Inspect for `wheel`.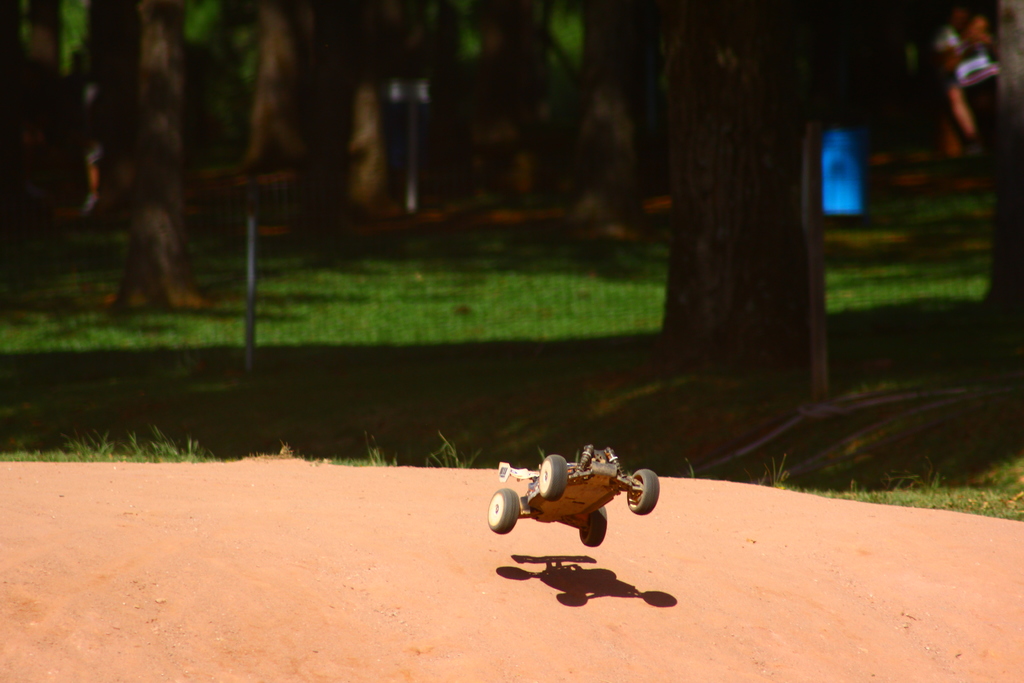
Inspection: (623, 475, 659, 517).
